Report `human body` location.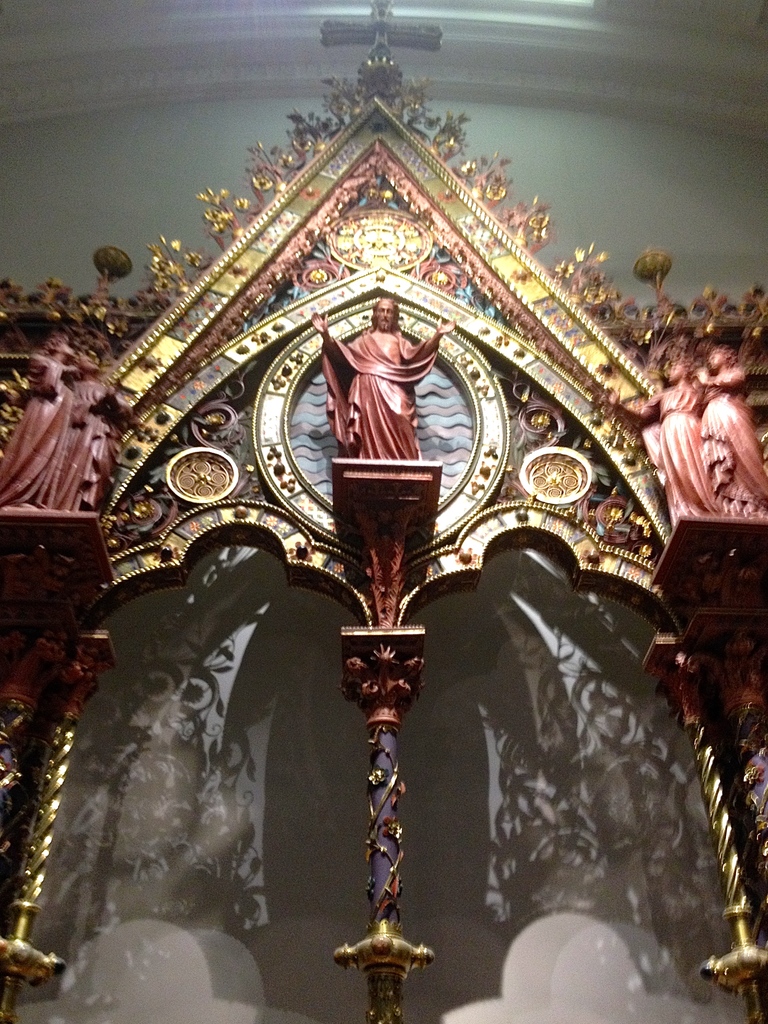
Report: bbox=(626, 376, 715, 532).
